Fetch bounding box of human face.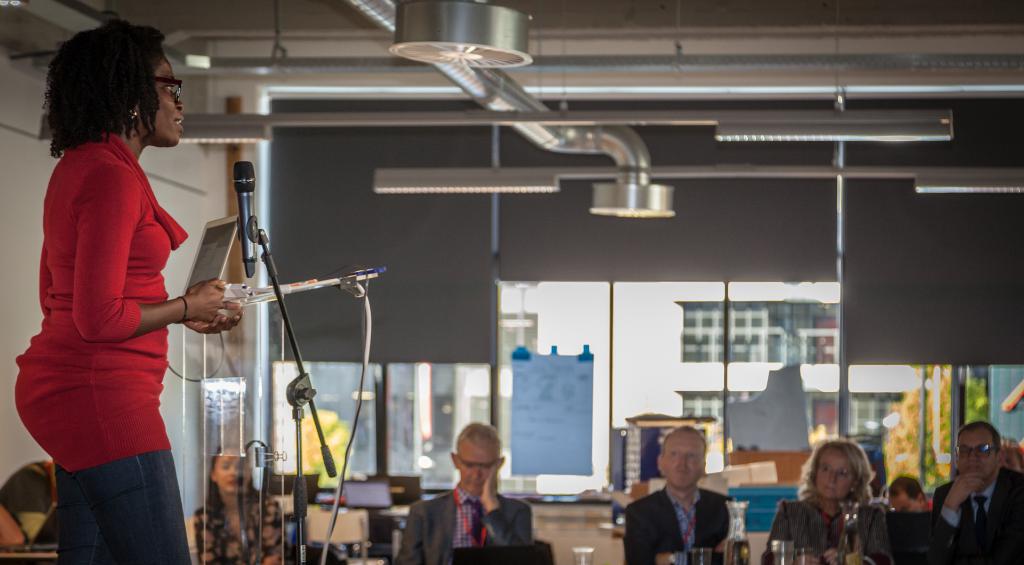
Bbox: bbox(216, 448, 254, 493).
